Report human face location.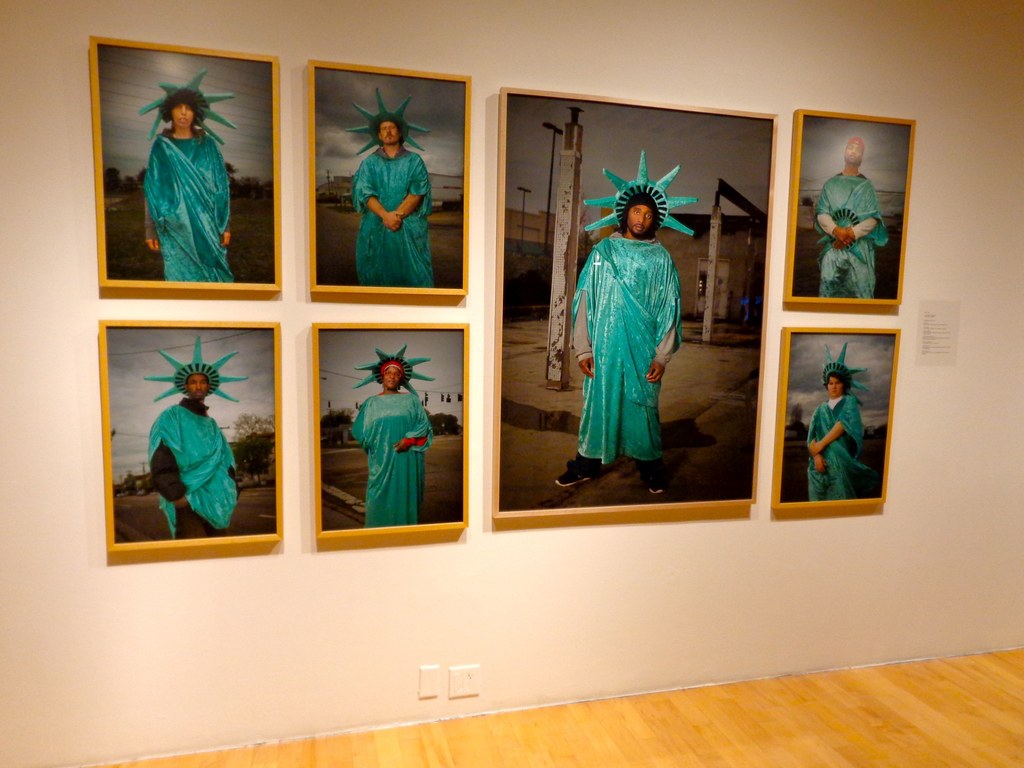
Report: 847:142:866:161.
